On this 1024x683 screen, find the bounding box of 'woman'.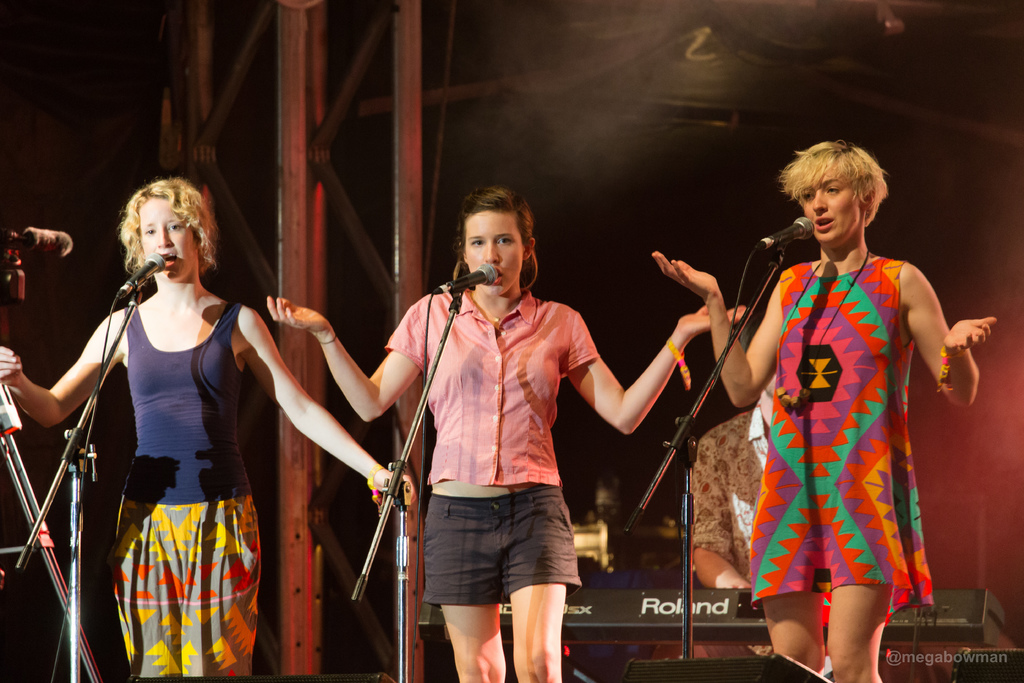
Bounding box: bbox=[652, 140, 1000, 682].
